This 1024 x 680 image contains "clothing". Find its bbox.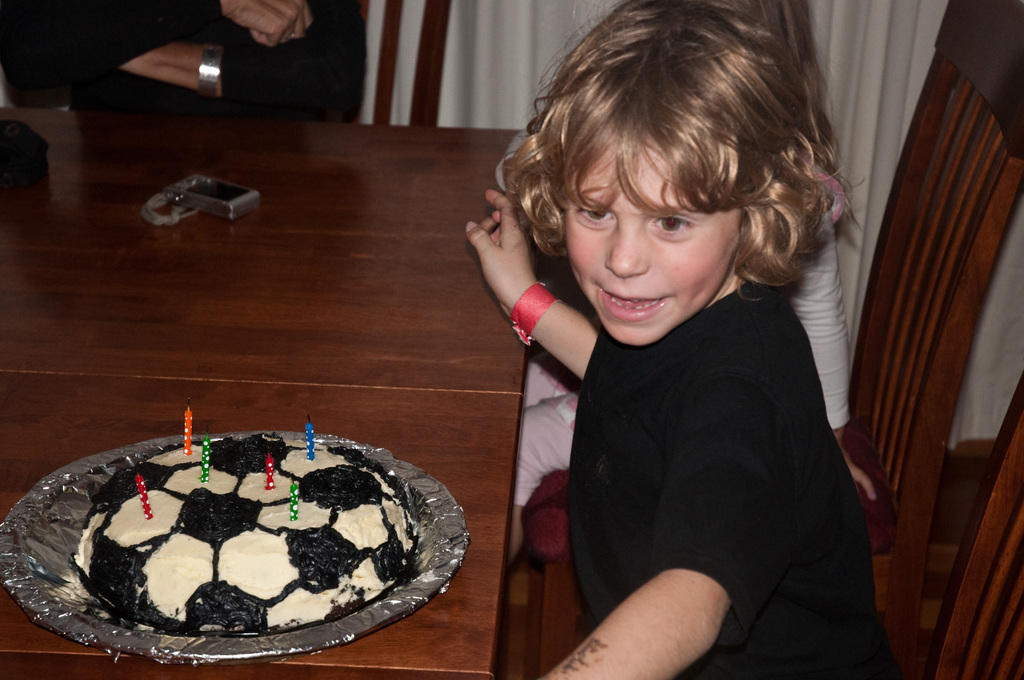
(10, 8, 371, 126).
